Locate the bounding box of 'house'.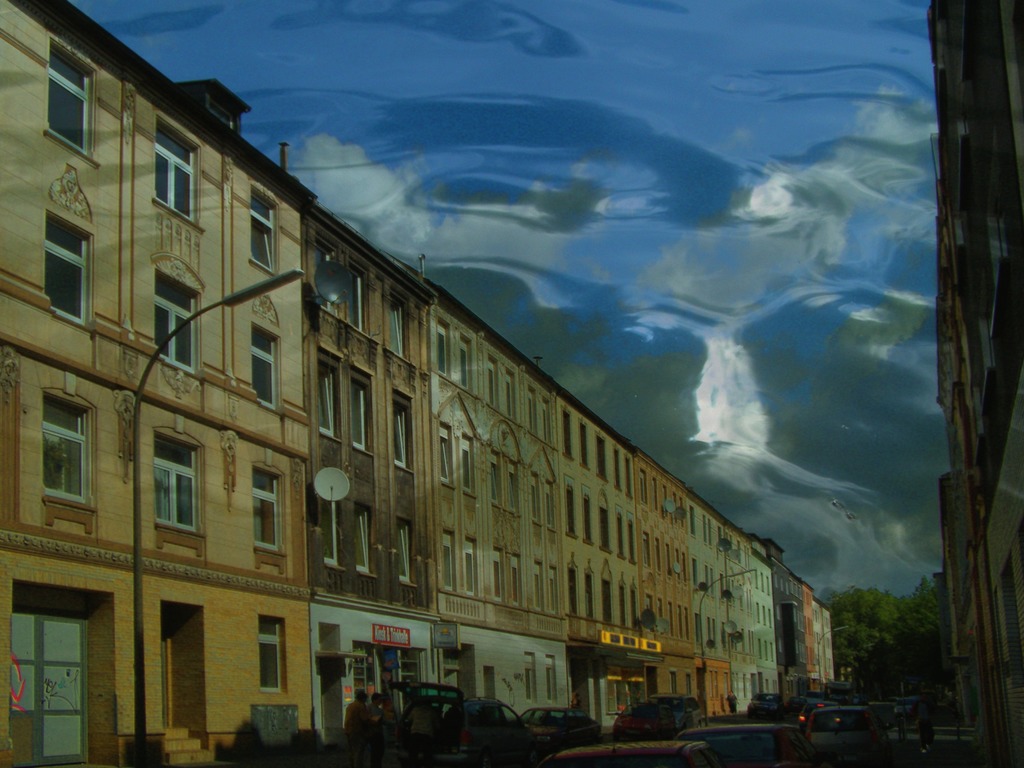
Bounding box: <region>929, 560, 984, 764</region>.
